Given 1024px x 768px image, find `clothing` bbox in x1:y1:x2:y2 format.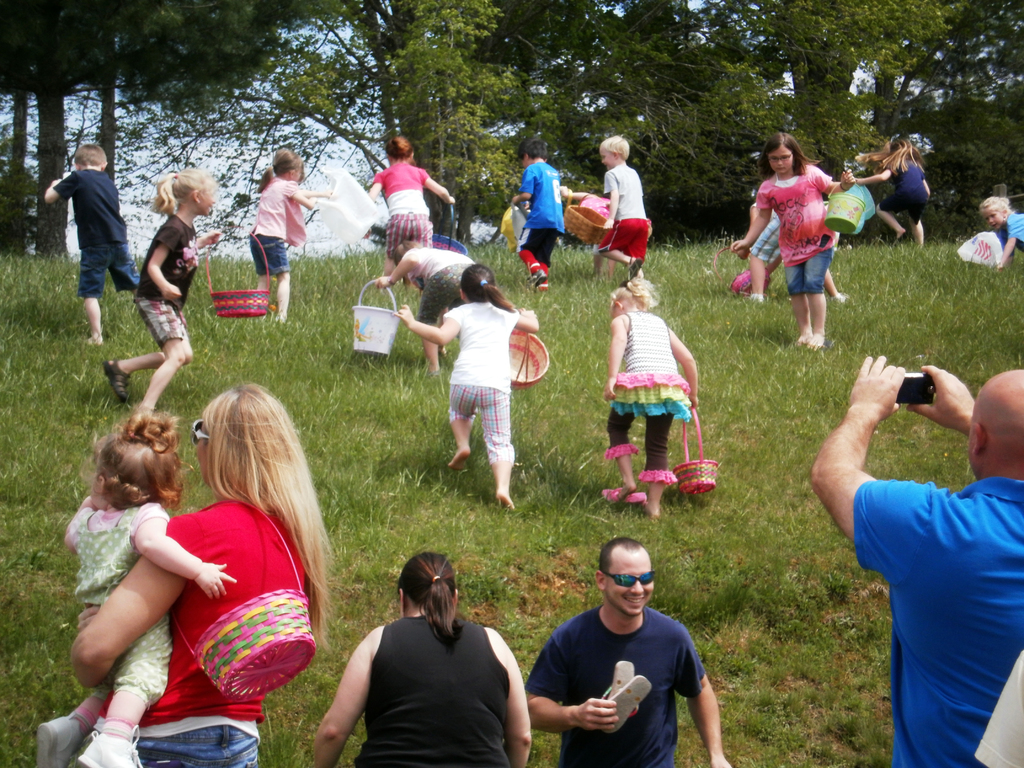
88:491:309:767.
